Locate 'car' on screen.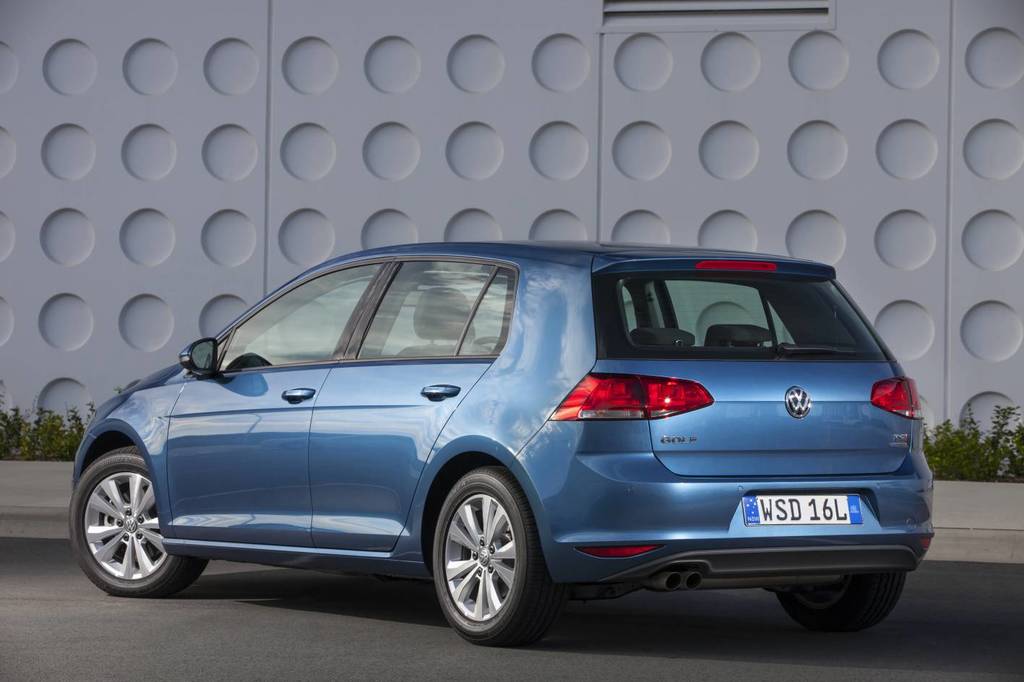
On screen at pyautogui.locateOnScreen(46, 250, 934, 665).
